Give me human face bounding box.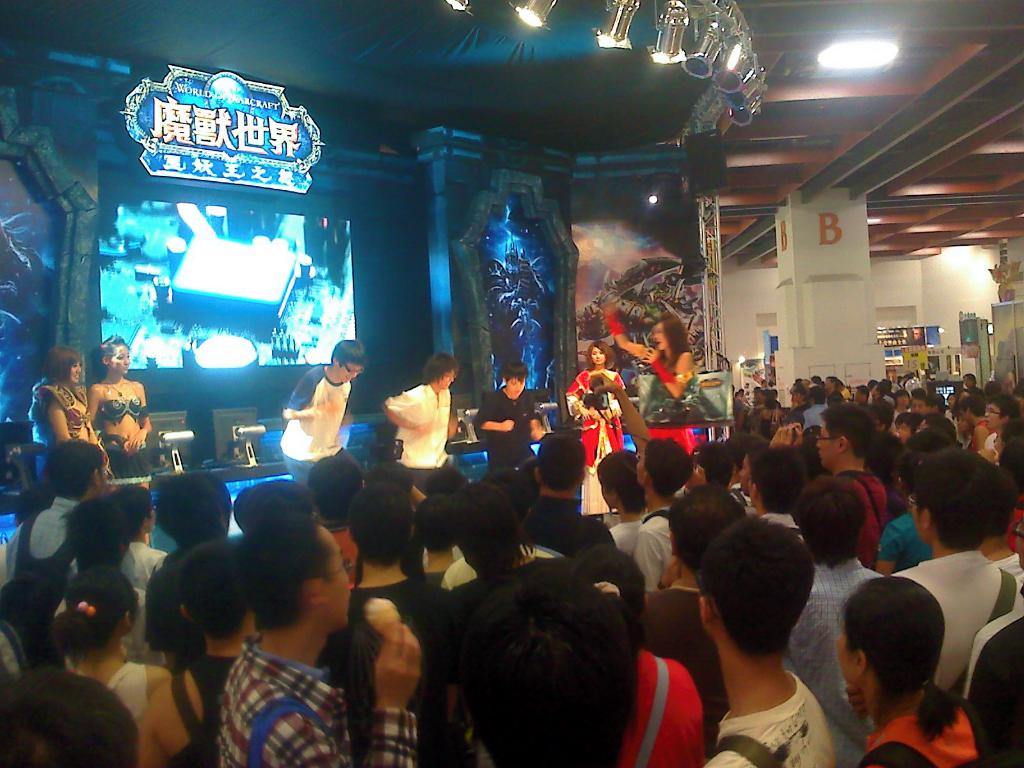
<bbox>650, 321, 670, 355</bbox>.
